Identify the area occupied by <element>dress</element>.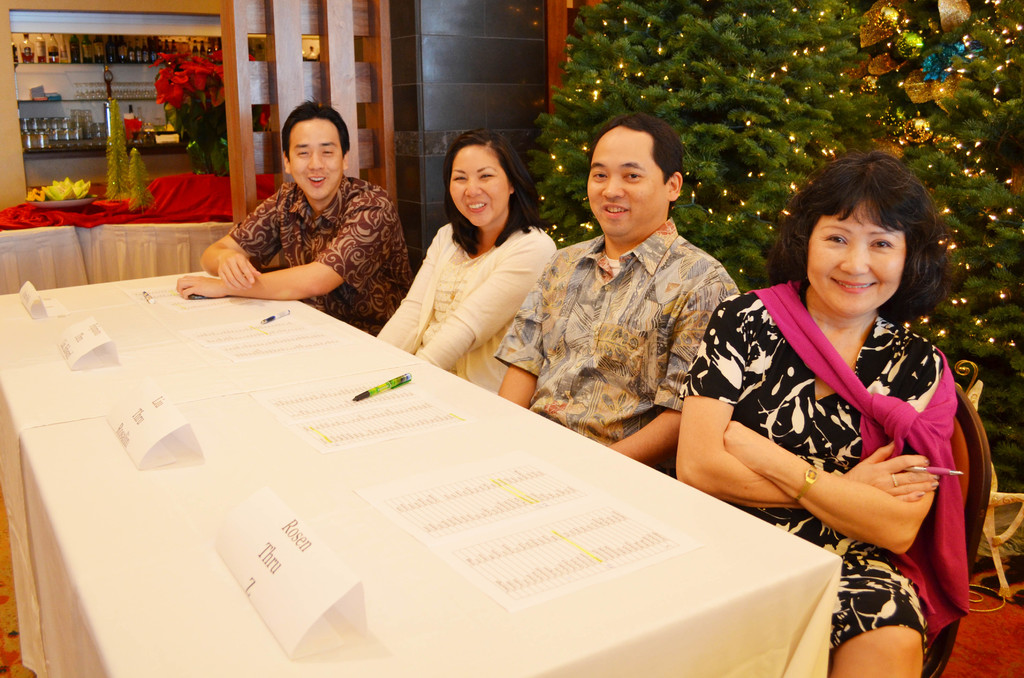
Area: box(673, 289, 964, 656).
